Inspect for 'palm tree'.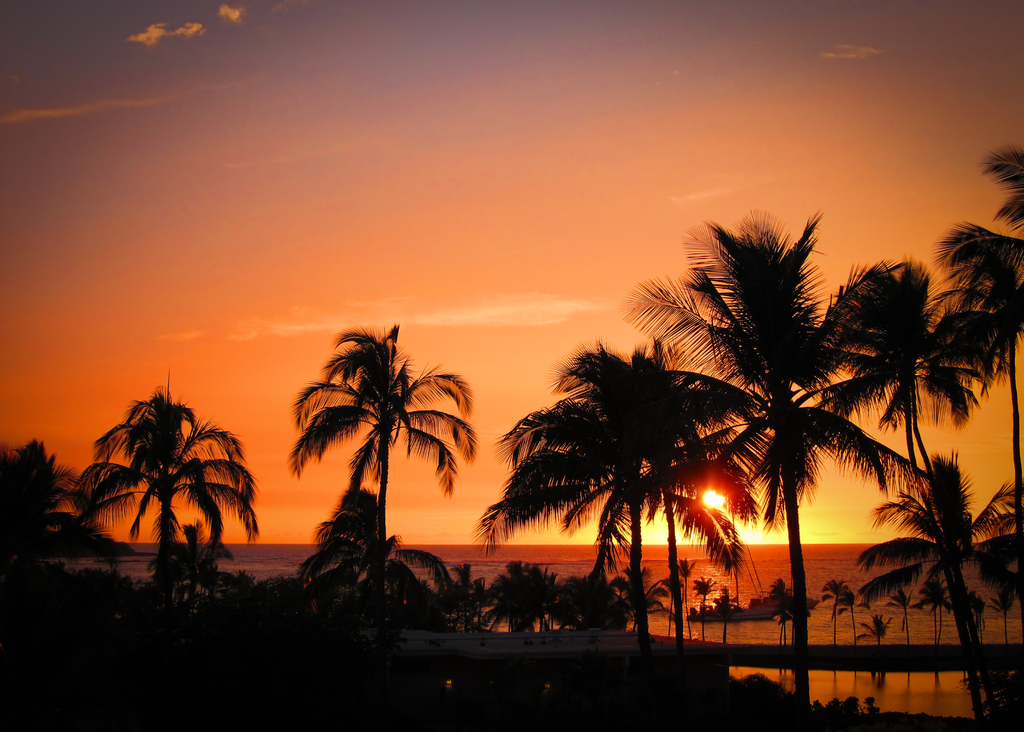
Inspection: Rect(145, 533, 229, 605).
